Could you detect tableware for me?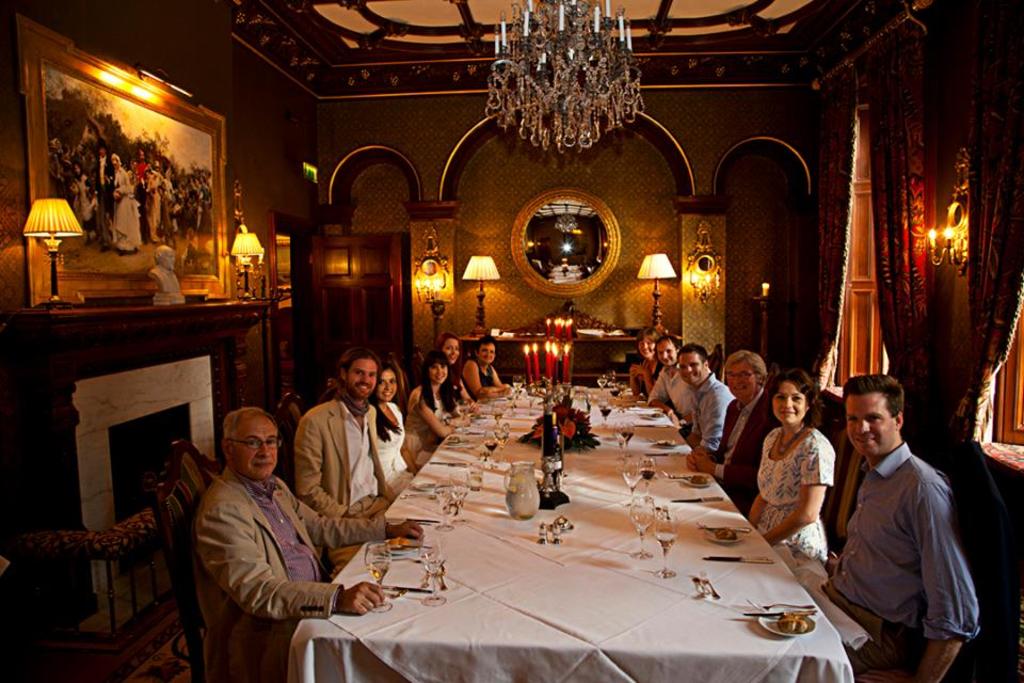
Detection result: crop(611, 415, 636, 452).
